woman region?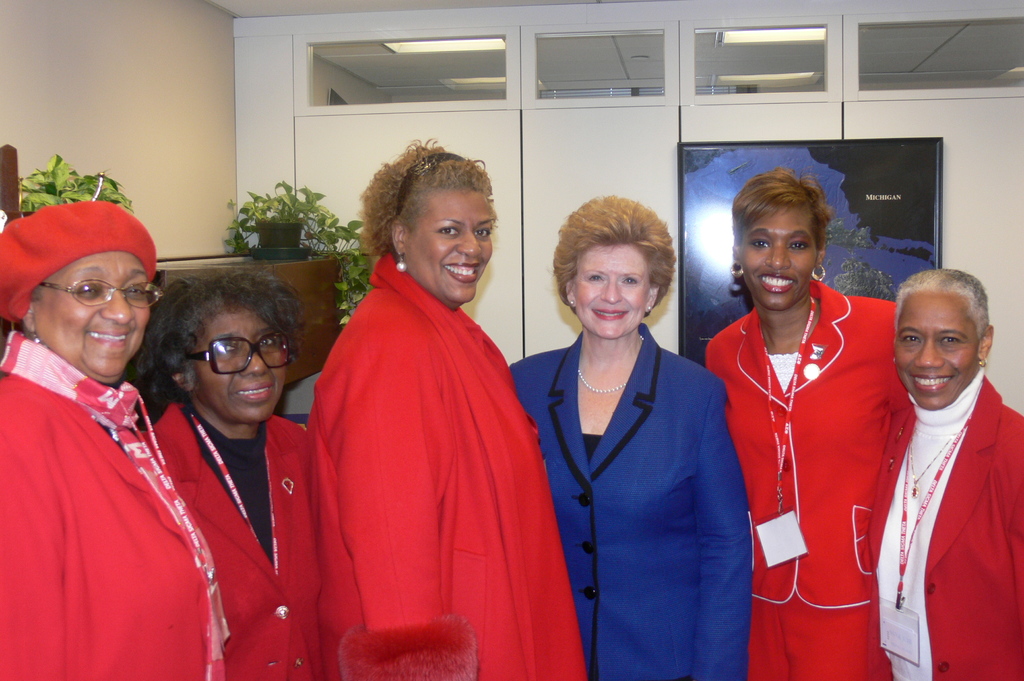
703, 167, 902, 680
